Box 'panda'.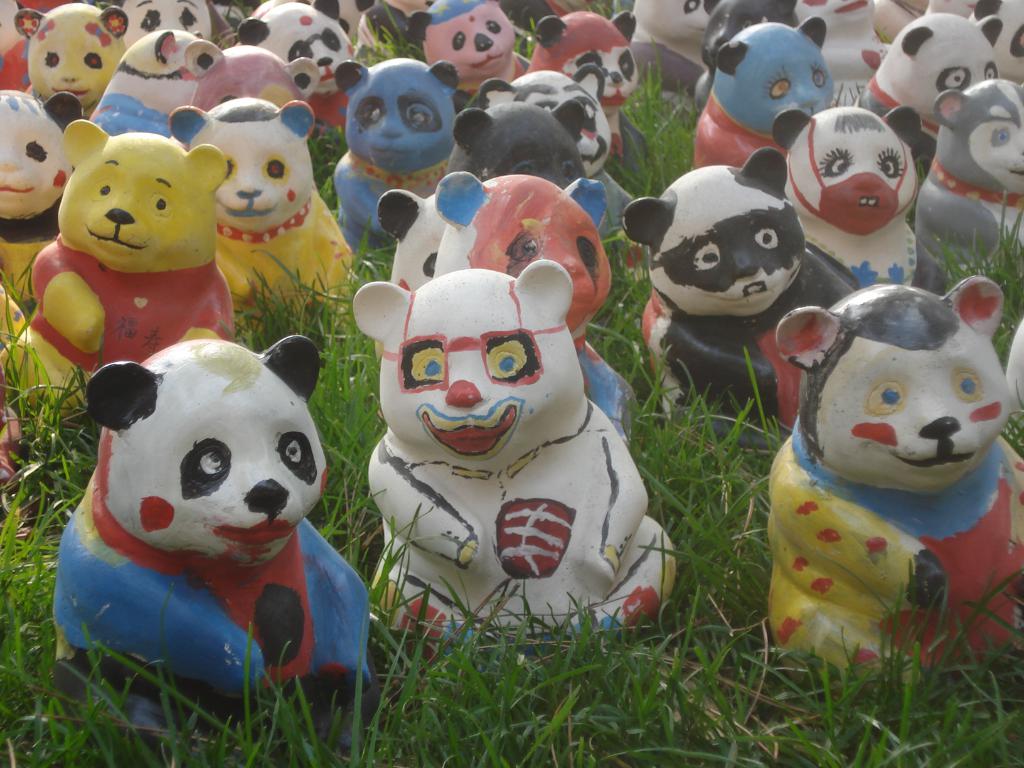
858/13/1001/168.
